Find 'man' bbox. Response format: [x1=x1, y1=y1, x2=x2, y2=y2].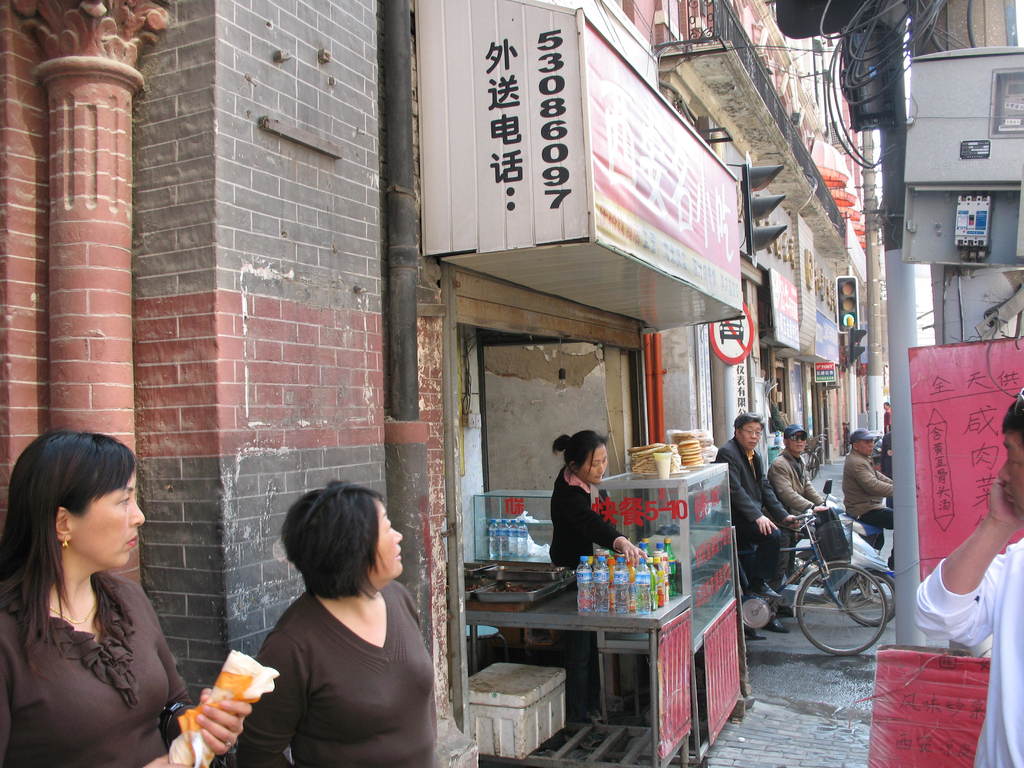
[x1=712, y1=418, x2=804, y2=646].
